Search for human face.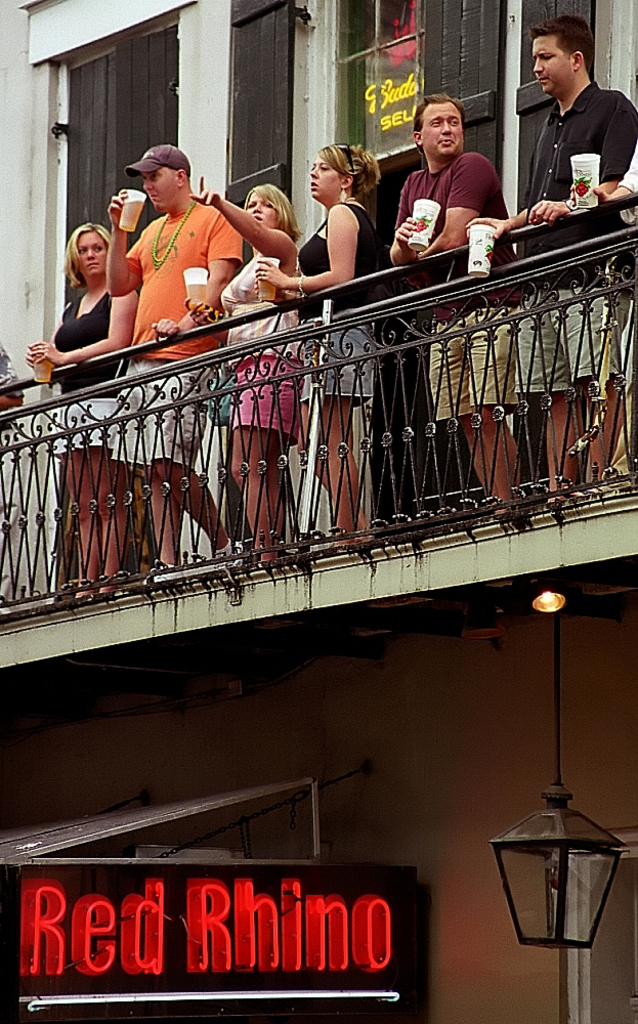
Found at 531,36,571,99.
